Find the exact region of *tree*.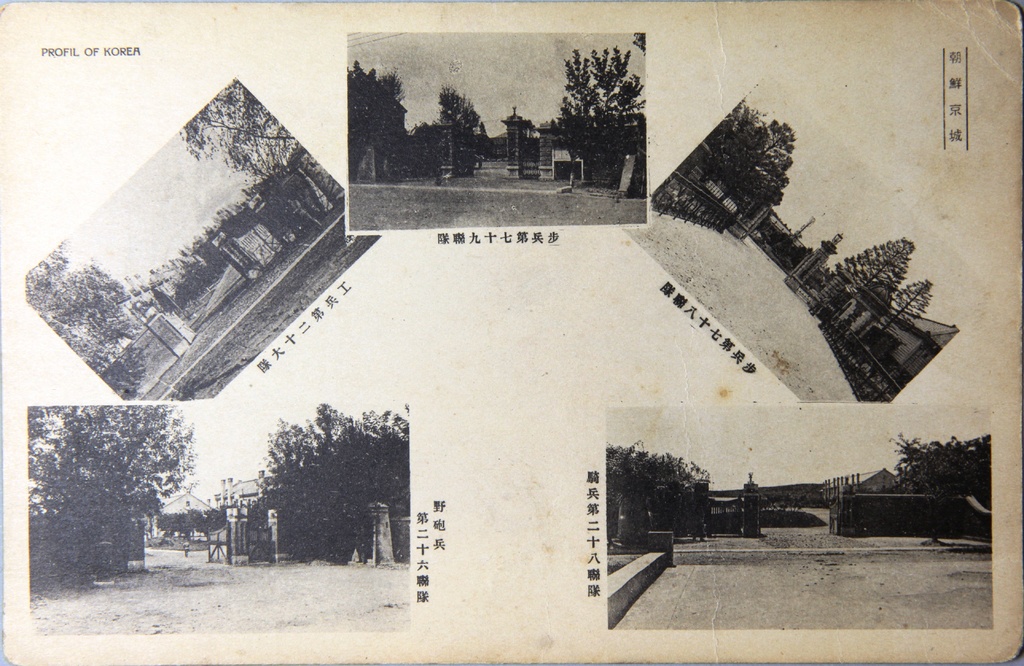
Exact region: 602,438,707,519.
